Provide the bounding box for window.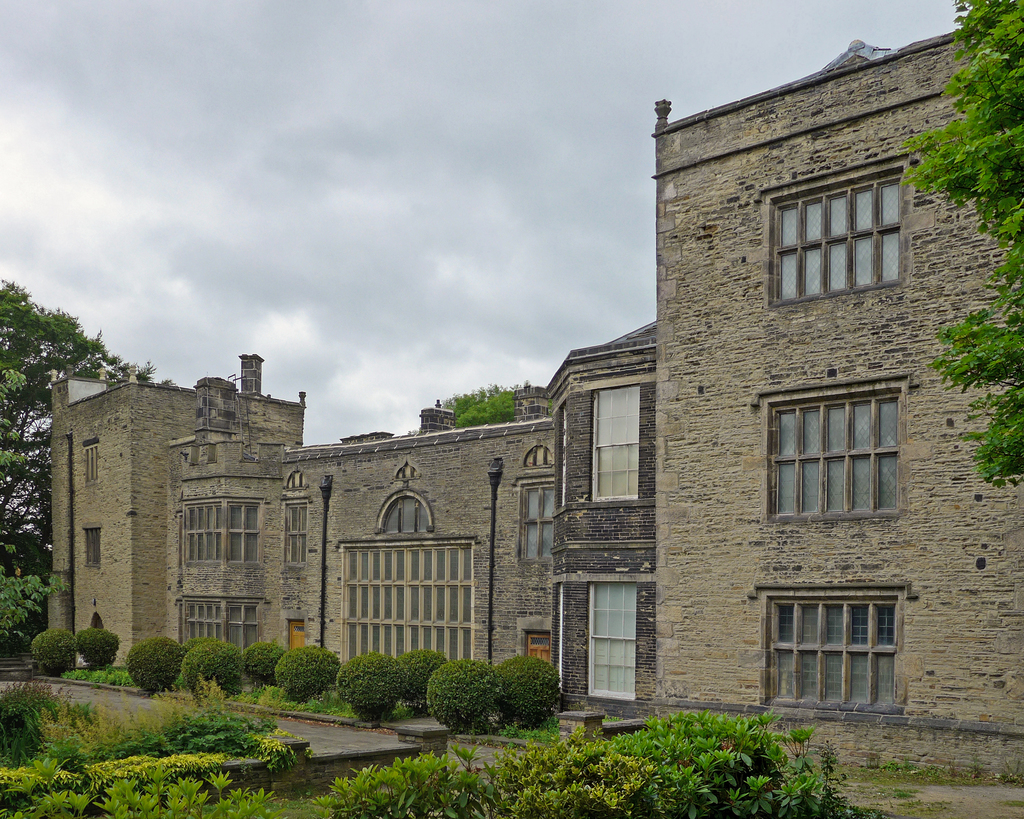
[586, 584, 641, 696].
